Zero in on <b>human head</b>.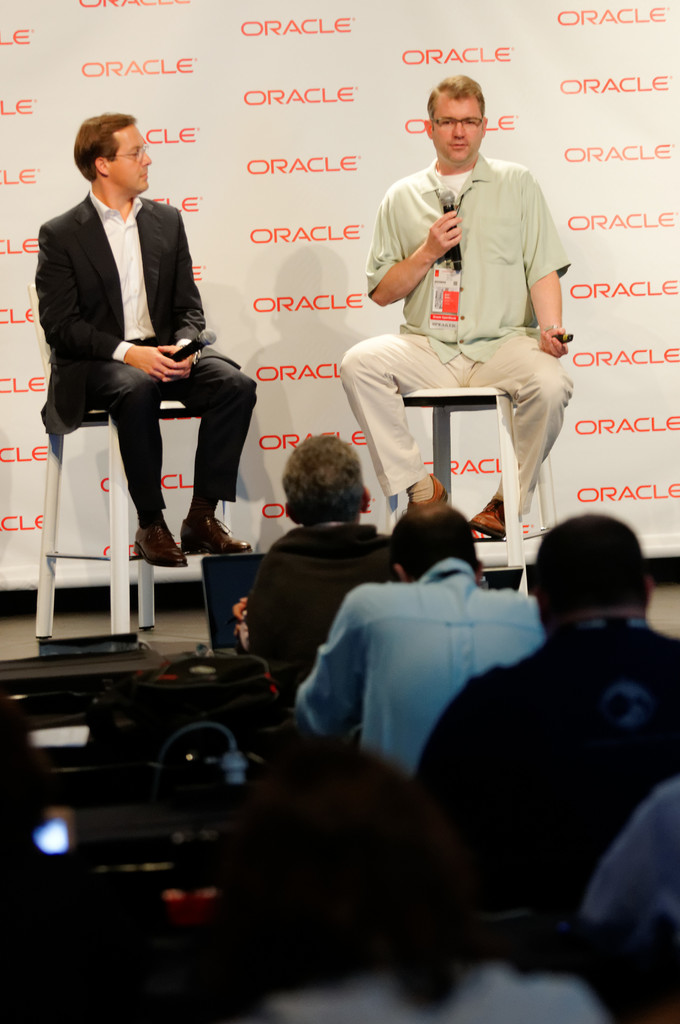
Zeroed in: [left=530, top=524, right=668, bottom=636].
